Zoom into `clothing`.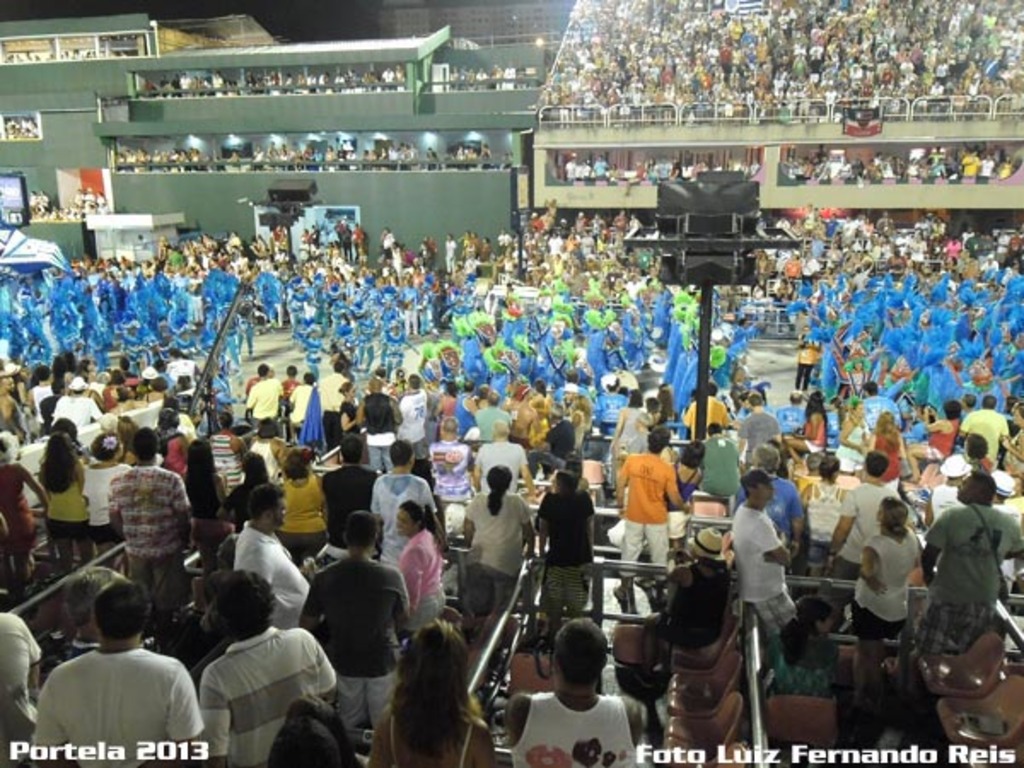
Zoom target: [left=312, top=548, right=399, bottom=741].
